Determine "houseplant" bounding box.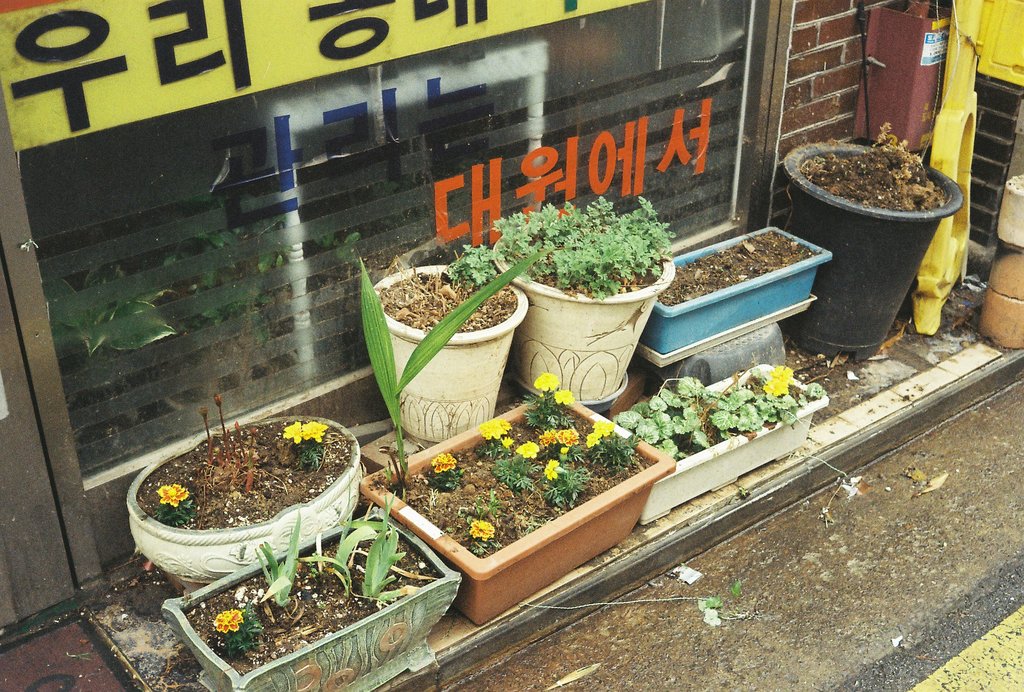
Determined: select_region(362, 240, 530, 444).
